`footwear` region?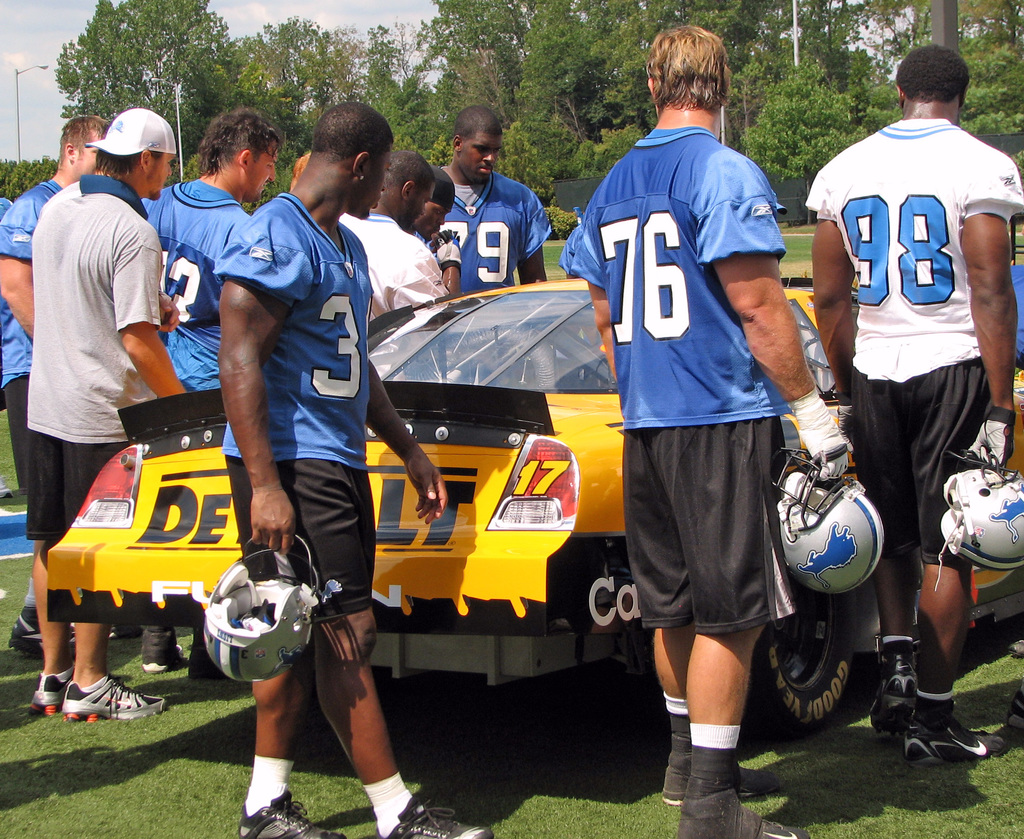
pyautogui.locateOnScreen(673, 741, 810, 838)
